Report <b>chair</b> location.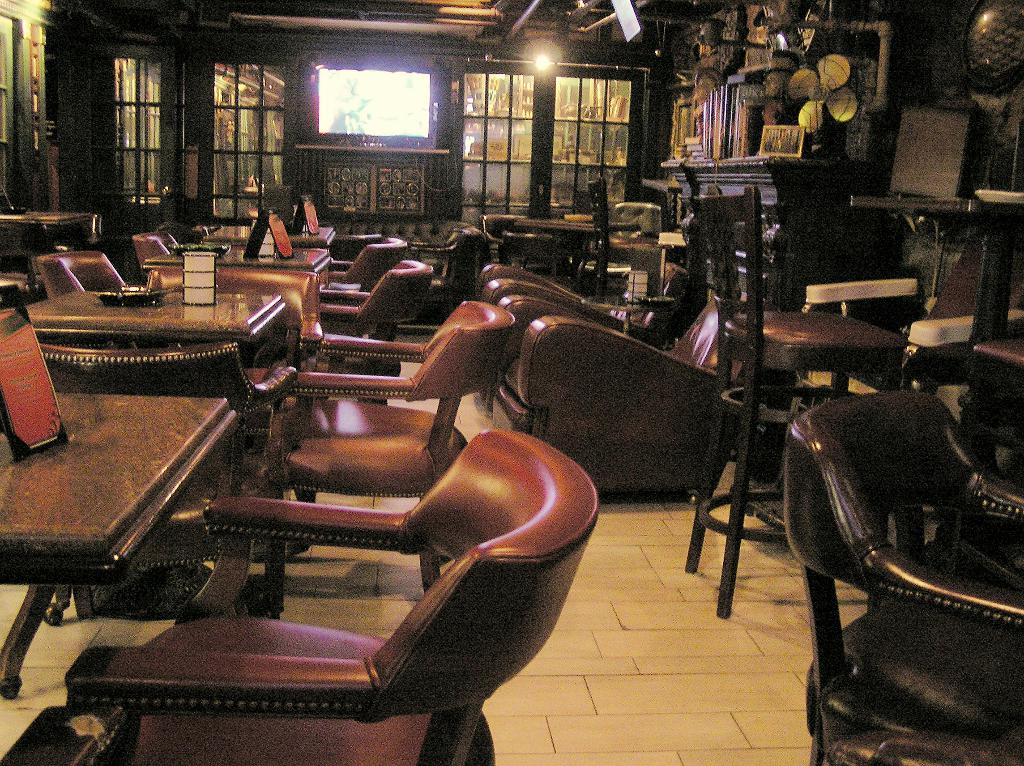
Report: locate(125, 226, 180, 276).
